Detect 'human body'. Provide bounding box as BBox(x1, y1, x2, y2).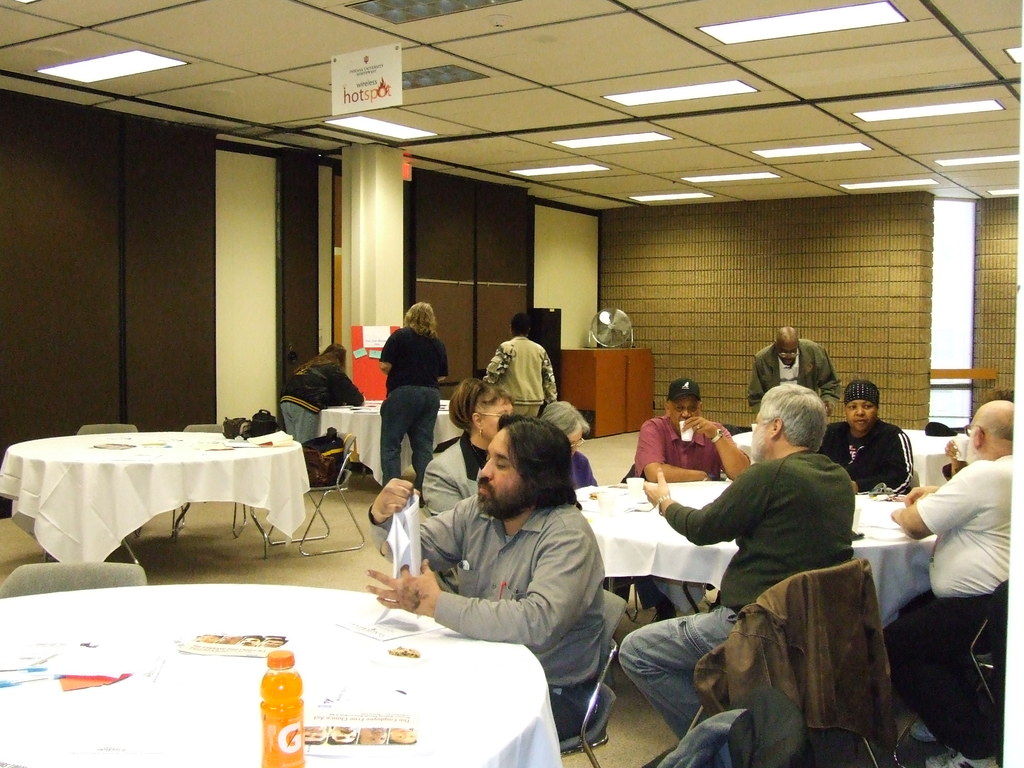
BBox(904, 408, 1023, 700).
